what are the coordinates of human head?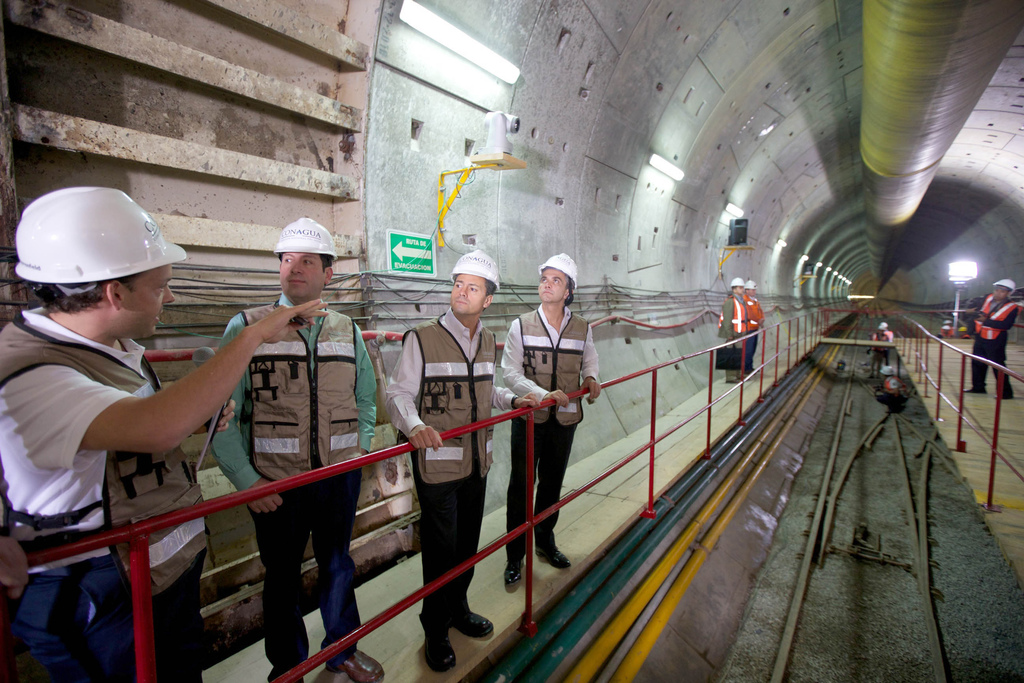
(left=15, top=194, right=177, bottom=361).
